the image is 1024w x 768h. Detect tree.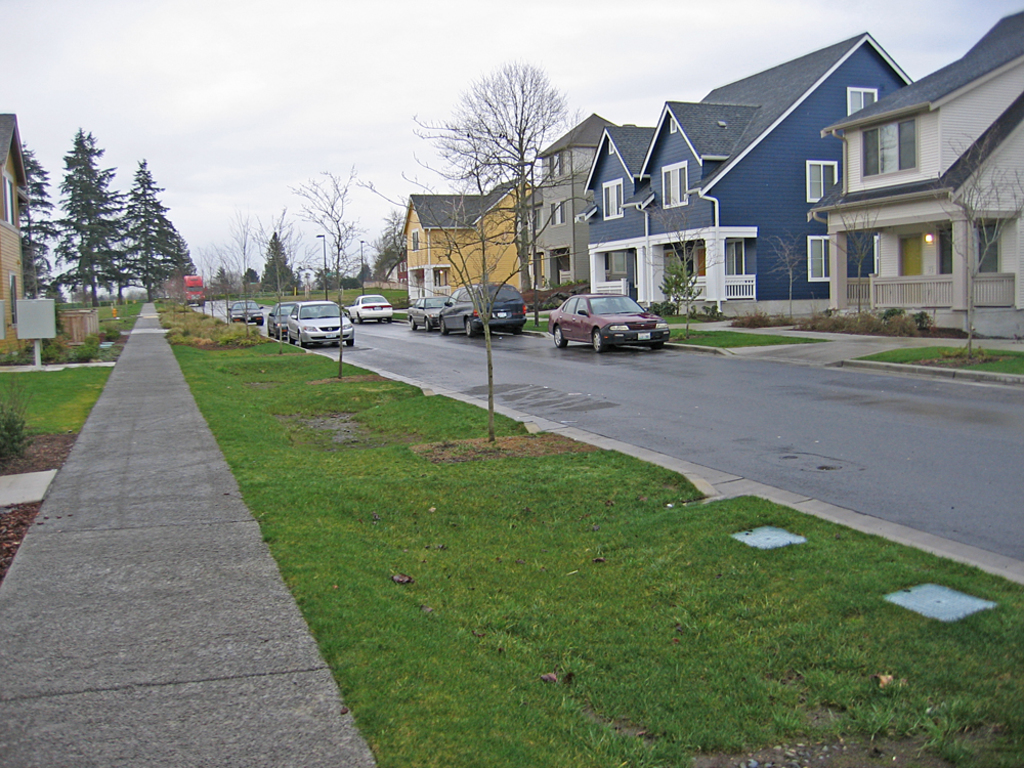
Detection: BBox(639, 188, 724, 341).
